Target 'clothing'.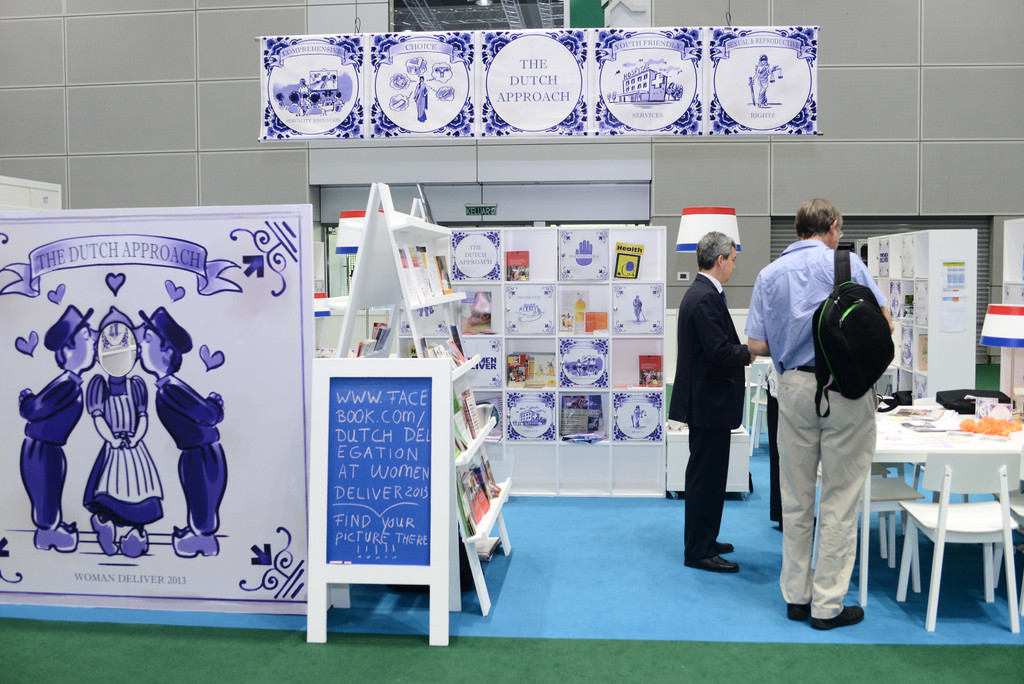
Target region: <region>739, 249, 894, 635</region>.
